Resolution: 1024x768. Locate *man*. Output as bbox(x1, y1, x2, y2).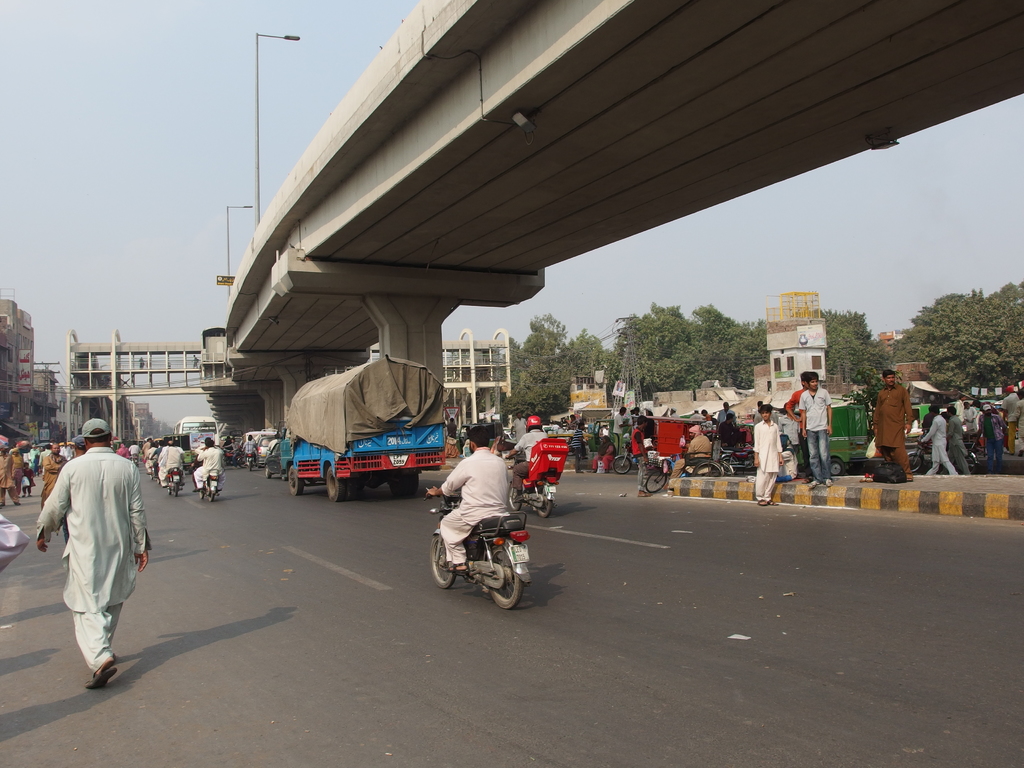
bbox(426, 420, 512, 577).
